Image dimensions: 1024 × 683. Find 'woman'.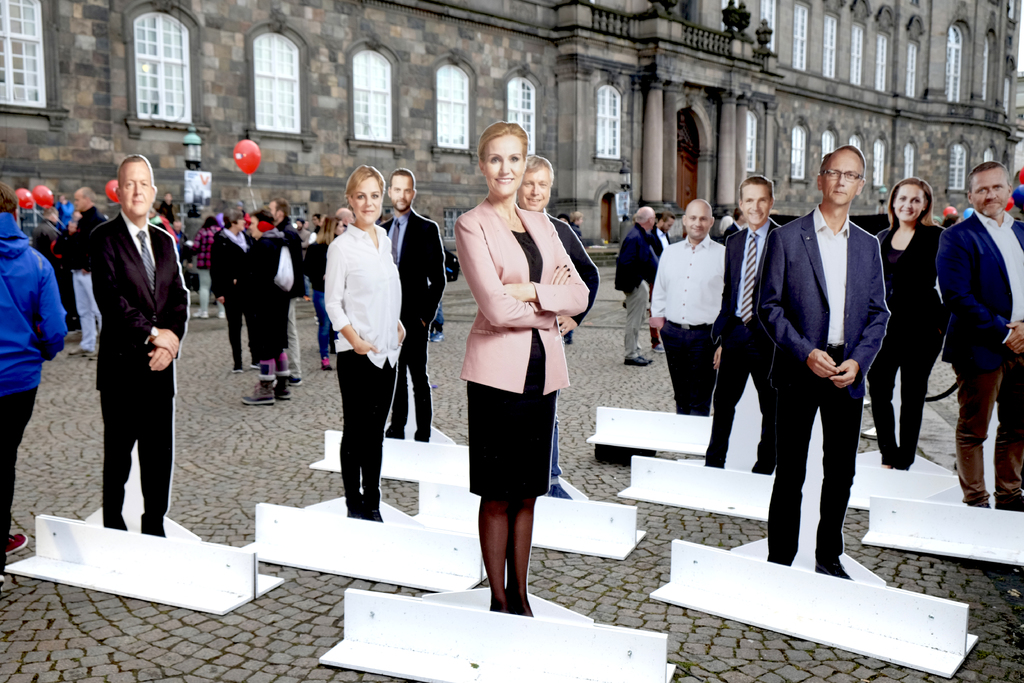
{"left": 189, "top": 213, "right": 229, "bottom": 320}.
